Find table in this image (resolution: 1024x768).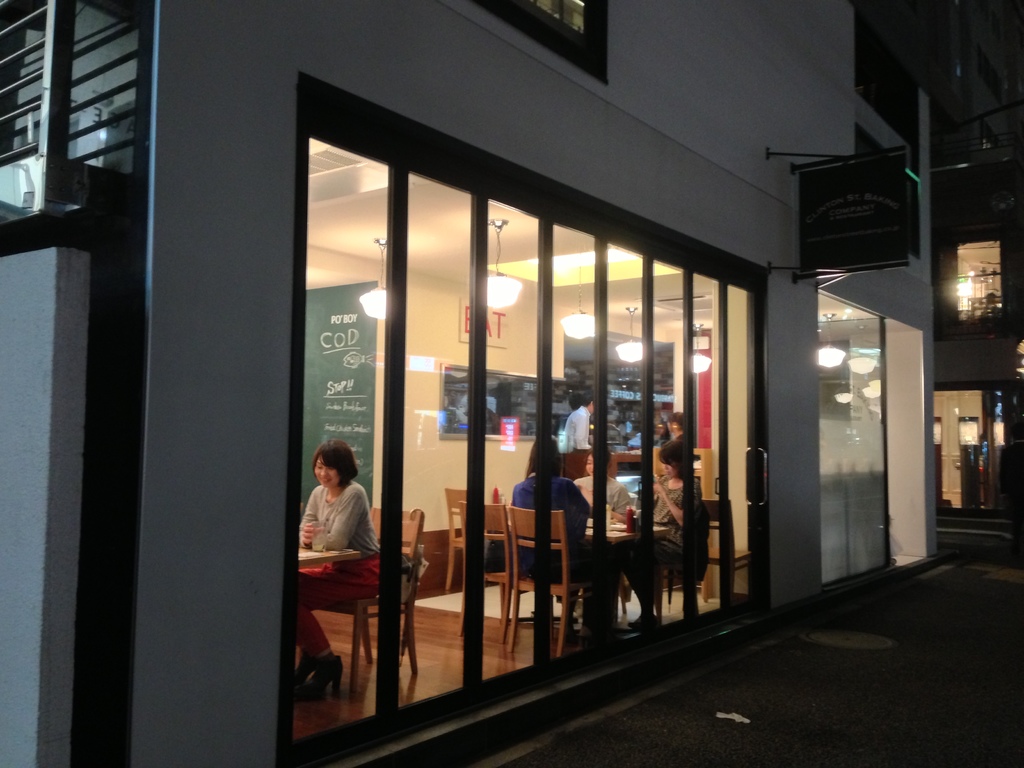
bbox=(293, 537, 365, 569).
